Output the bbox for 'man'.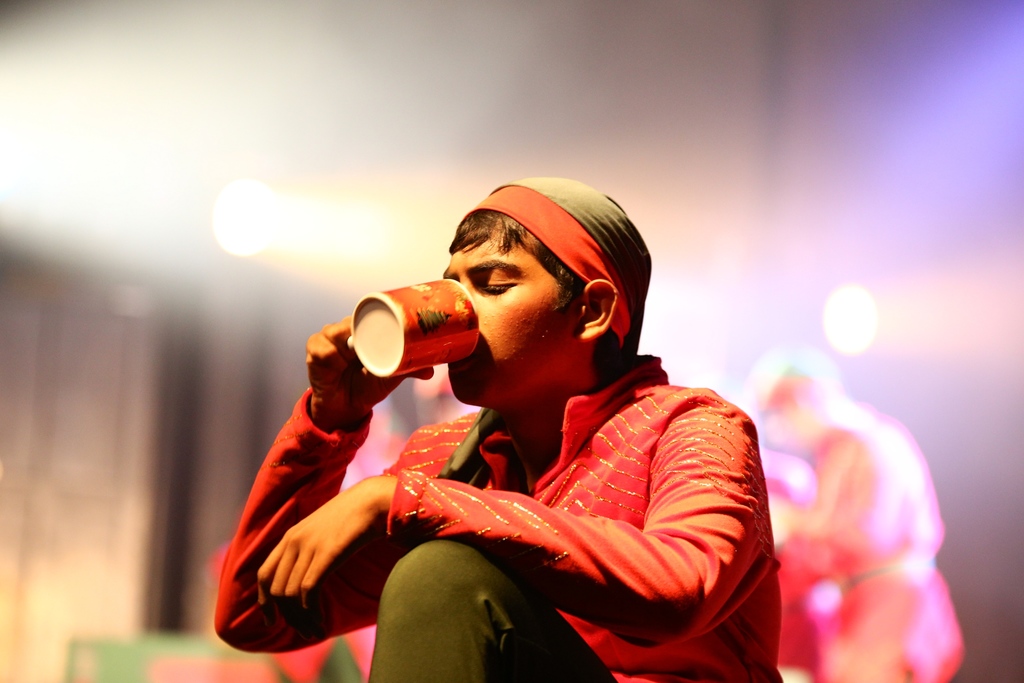
detection(205, 164, 784, 682).
